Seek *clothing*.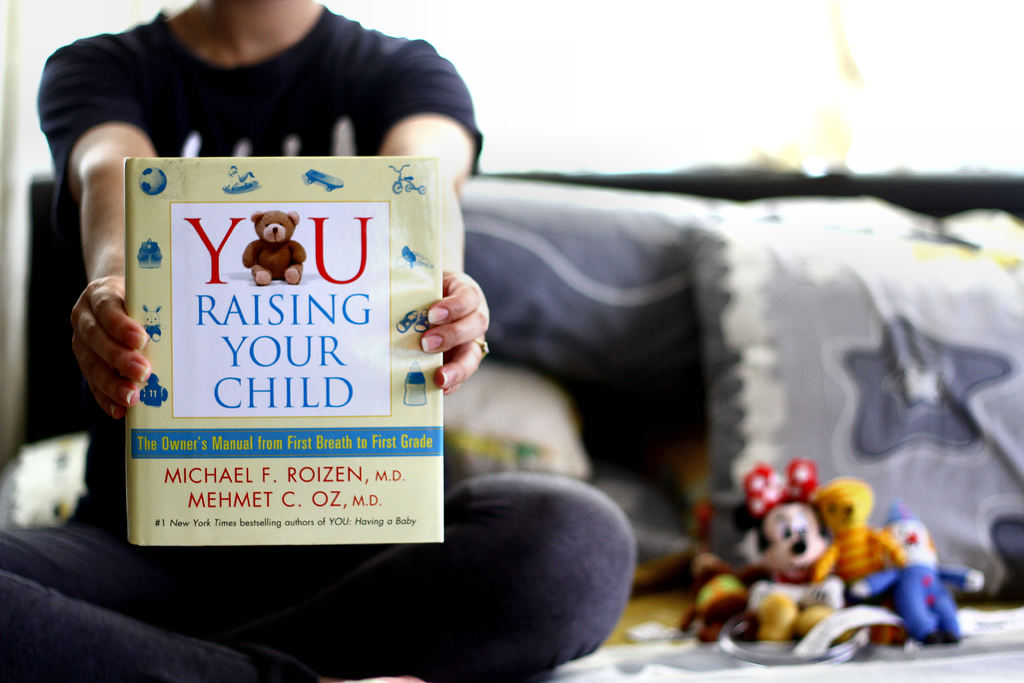
(x1=804, y1=522, x2=906, y2=580).
